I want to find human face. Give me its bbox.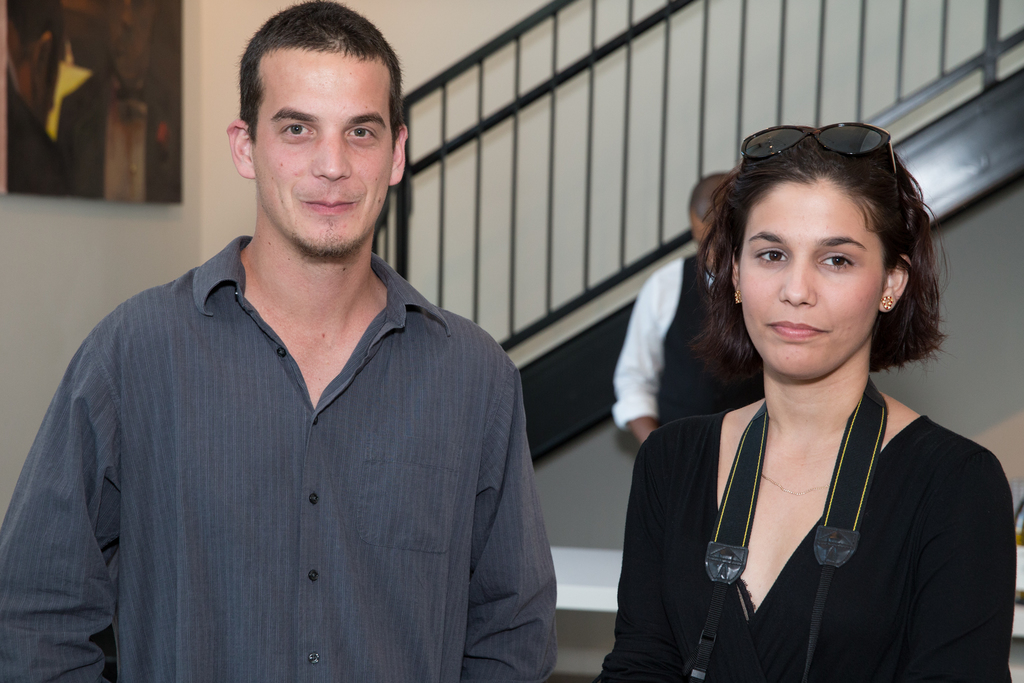
x1=252 y1=55 x2=391 y2=255.
